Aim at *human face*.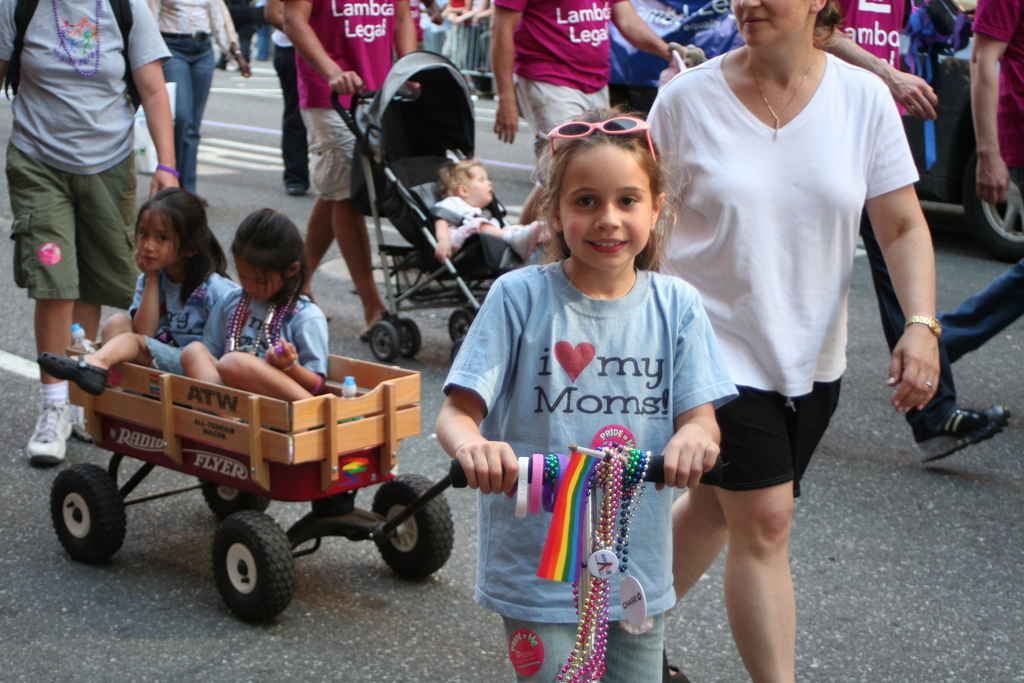
Aimed at left=558, top=138, right=648, bottom=277.
